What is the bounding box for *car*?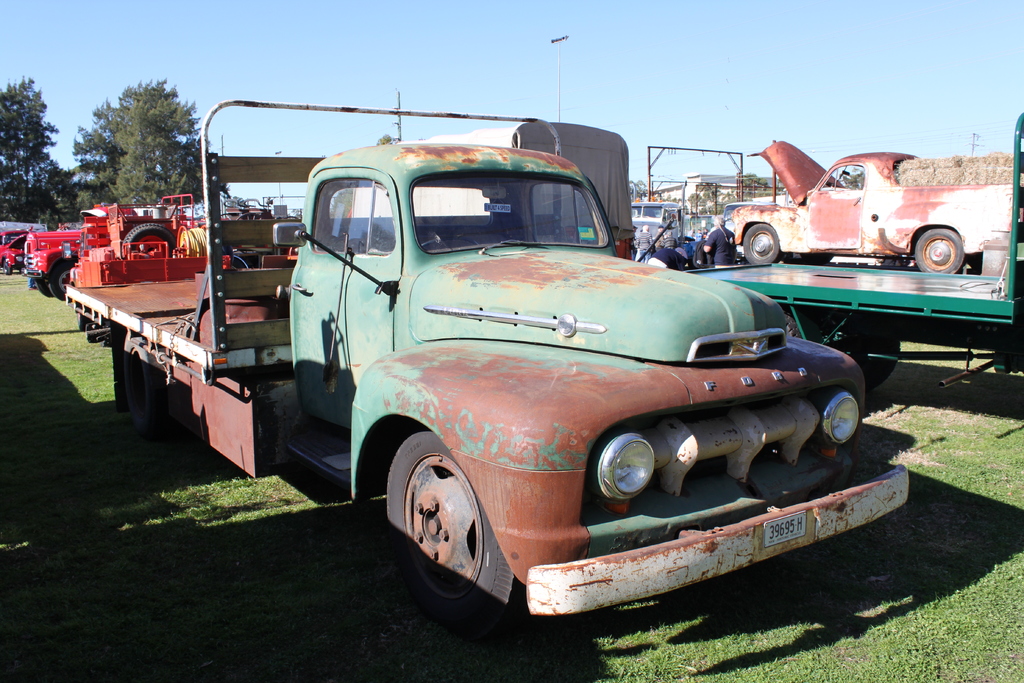
[x1=19, y1=226, x2=86, y2=299].
